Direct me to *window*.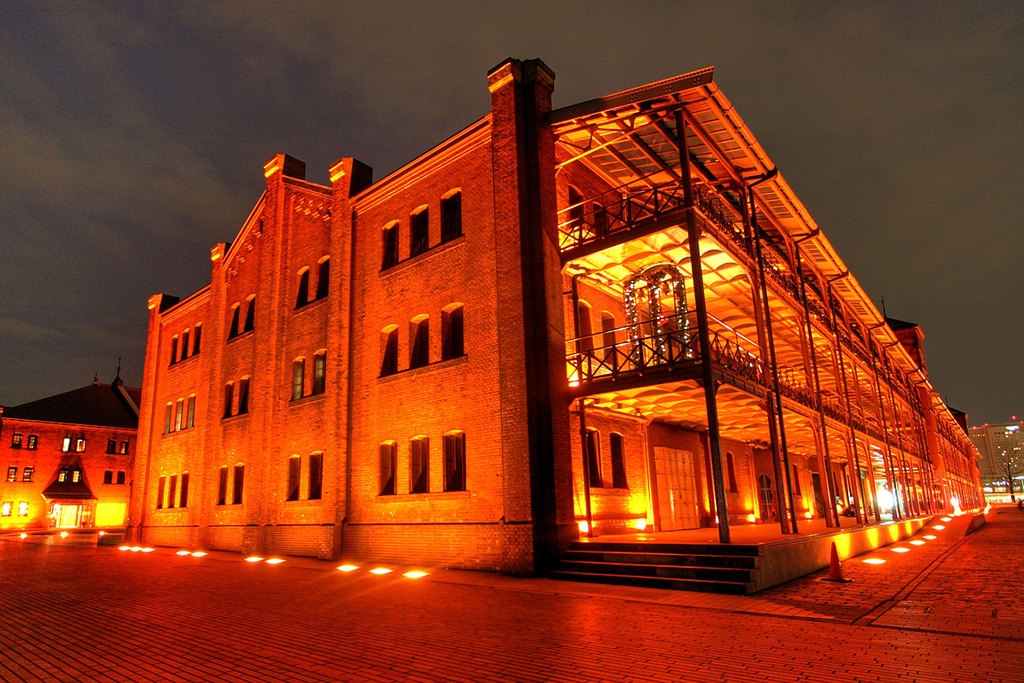
Direction: pyautogui.locateOnScreen(379, 320, 397, 377).
